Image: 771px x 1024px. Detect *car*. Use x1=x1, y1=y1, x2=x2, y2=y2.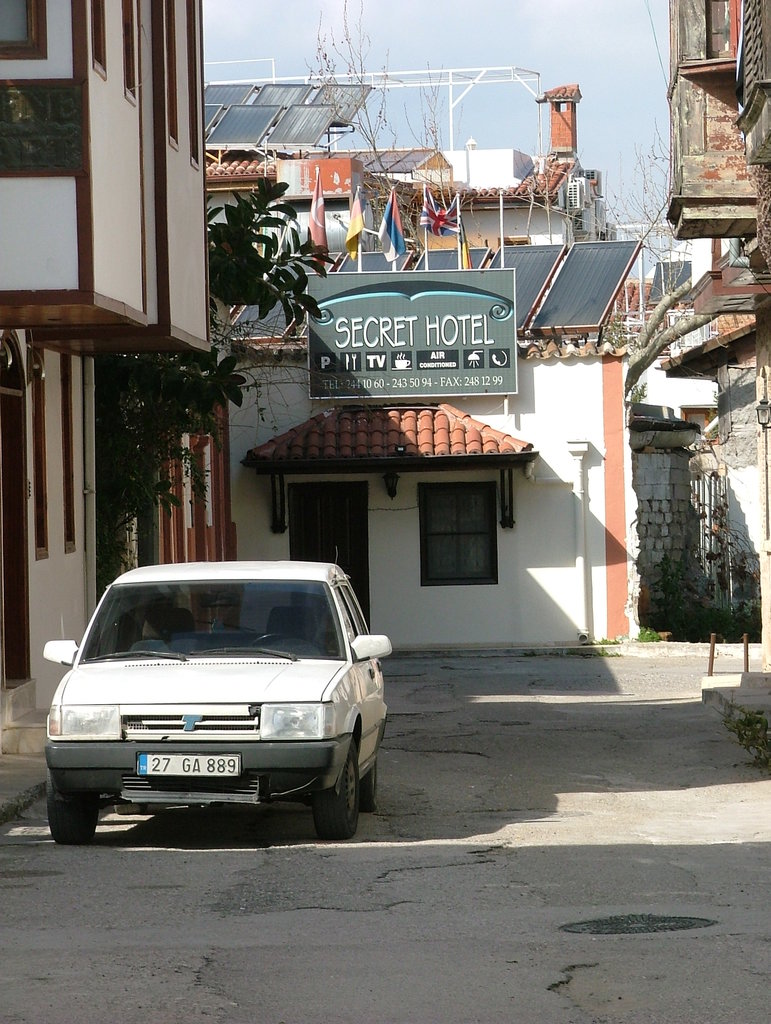
x1=42, y1=554, x2=398, y2=838.
